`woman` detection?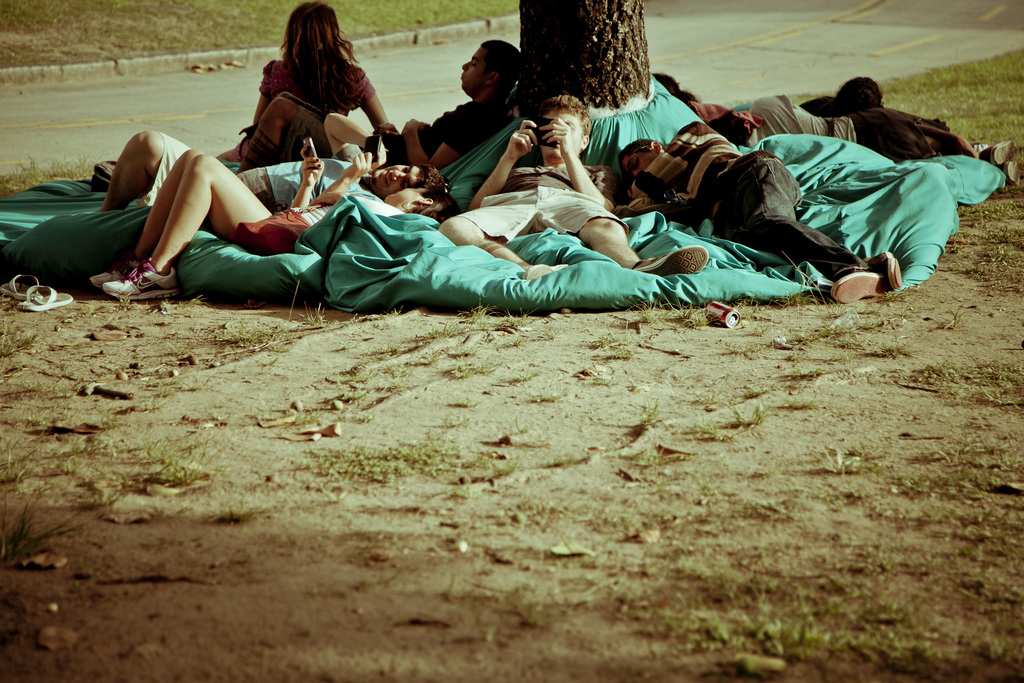
612 117 904 302
